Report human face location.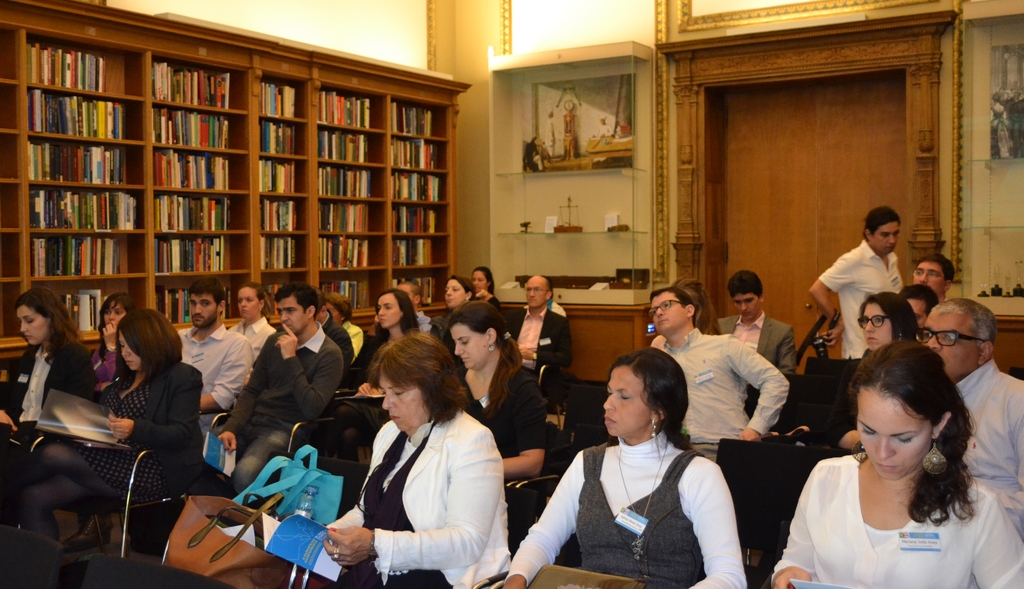
Report: [left=446, top=278, right=467, bottom=314].
